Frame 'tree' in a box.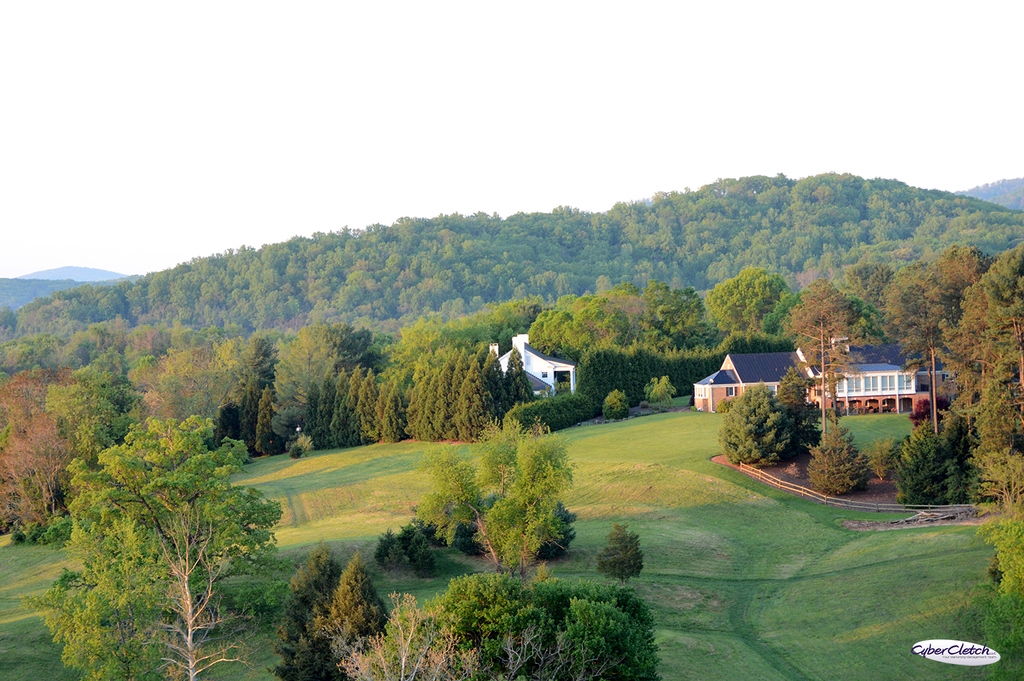
(left=356, top=578, right=646, bottom=671).
